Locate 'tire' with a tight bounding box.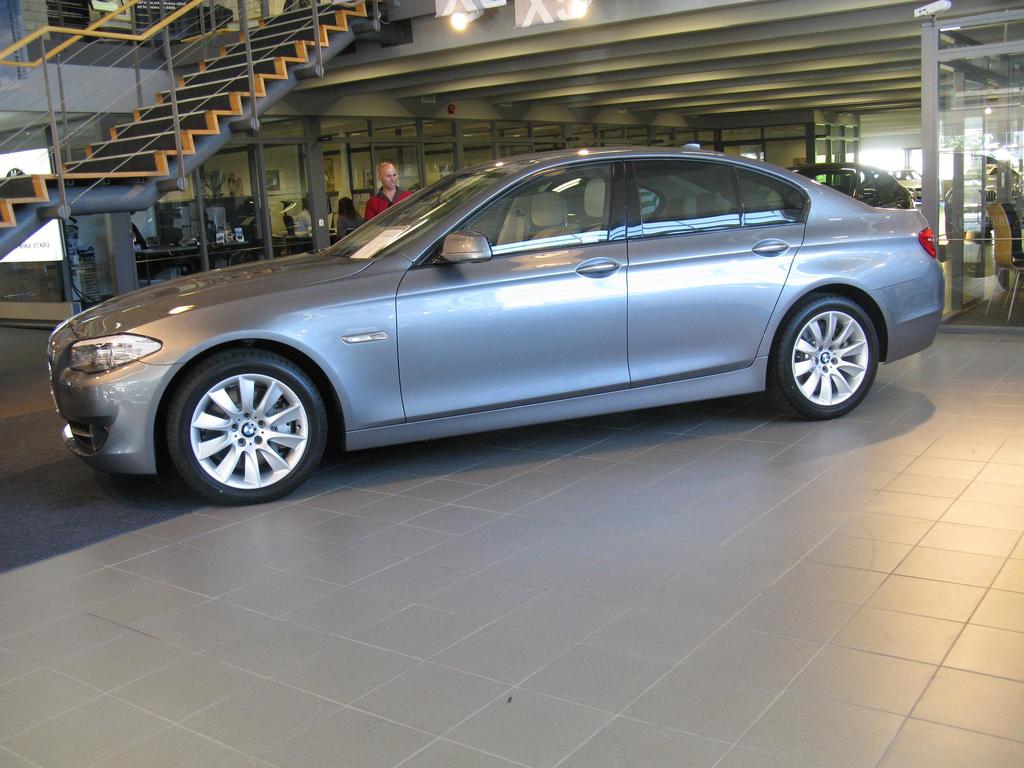
<region>157, 349, 314, 503</region>.
